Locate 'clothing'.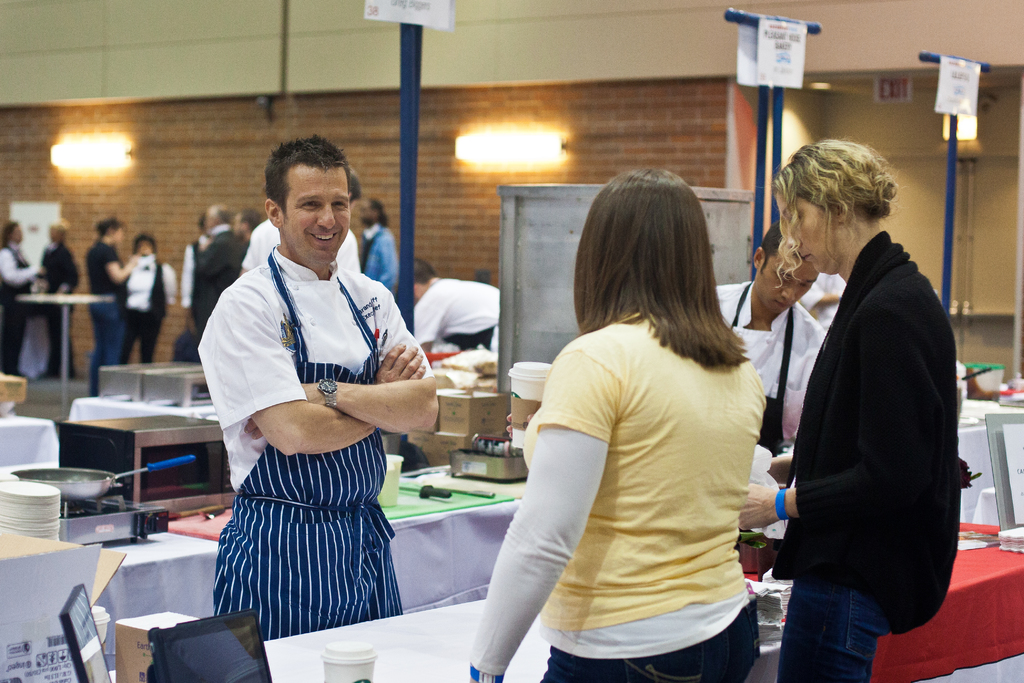
Bounding box: detection(800, 272, 849, 332).
